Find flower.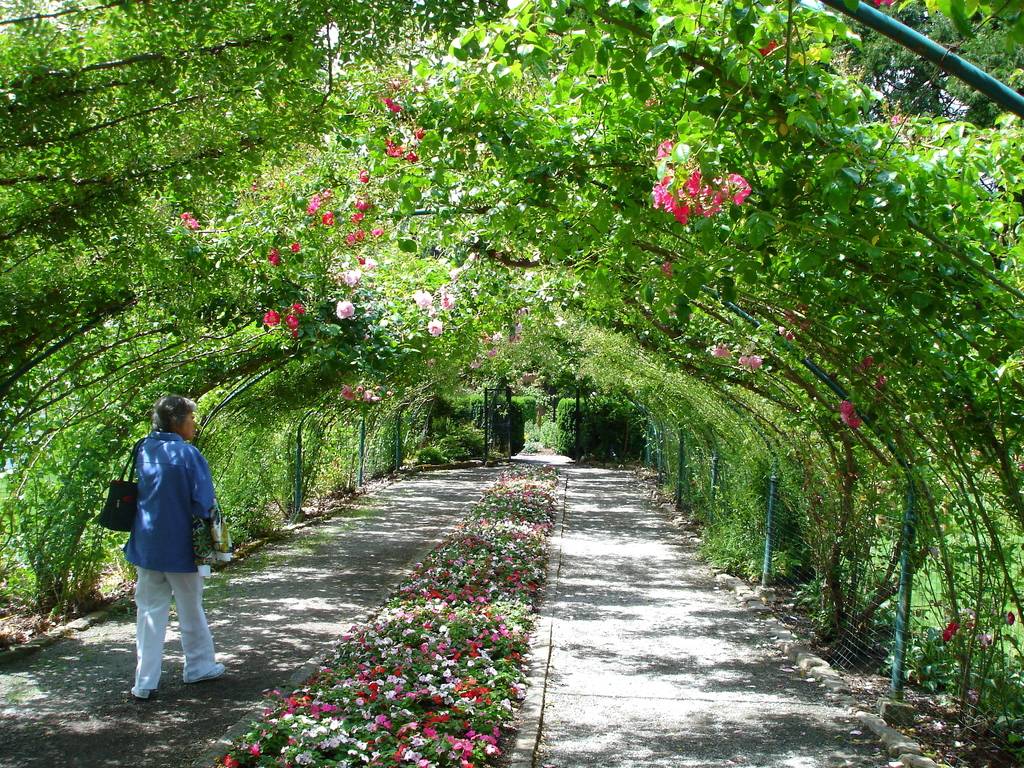
bbox(738, 356, 747, 367).
